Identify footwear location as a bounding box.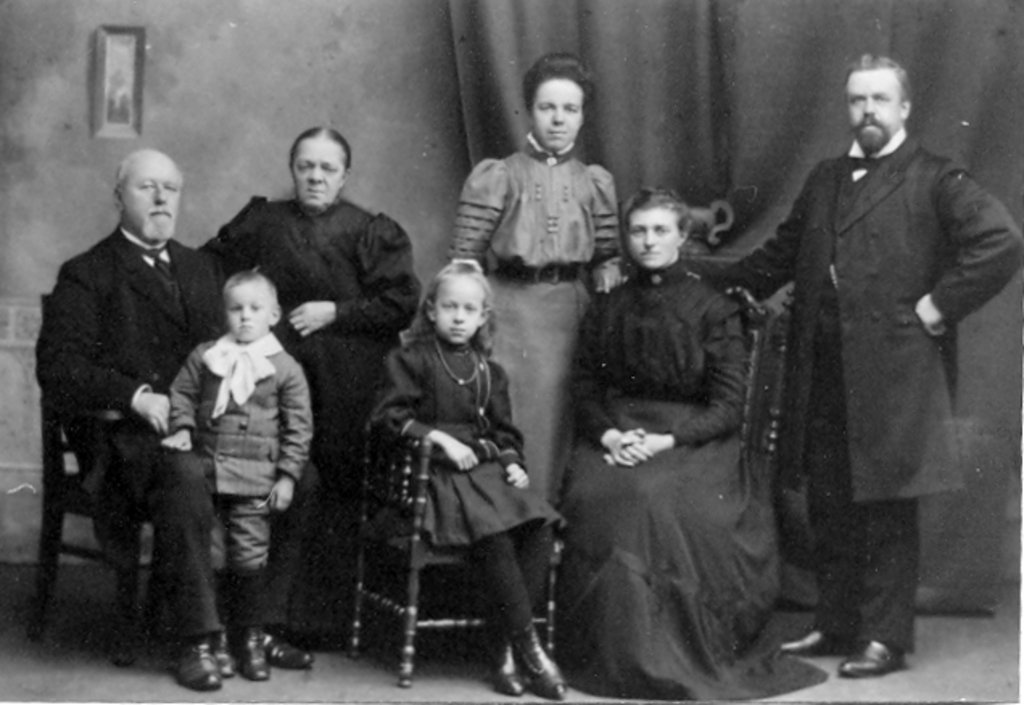
<bbox>784, 631, 832, 653</bbox>.
